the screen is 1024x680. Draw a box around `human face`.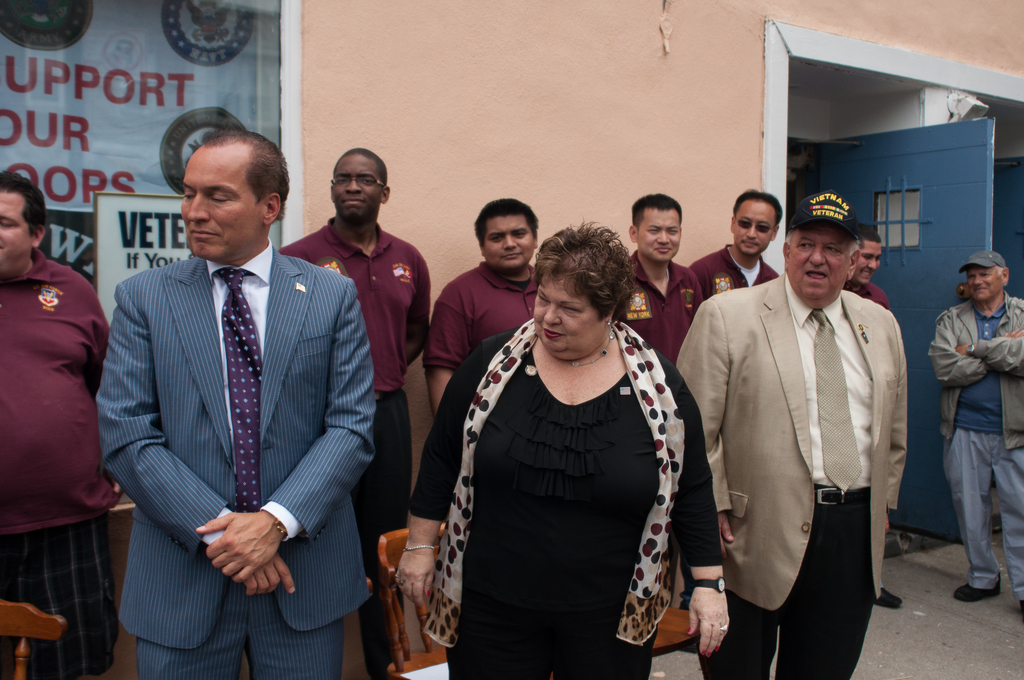
180,145,266,261.
